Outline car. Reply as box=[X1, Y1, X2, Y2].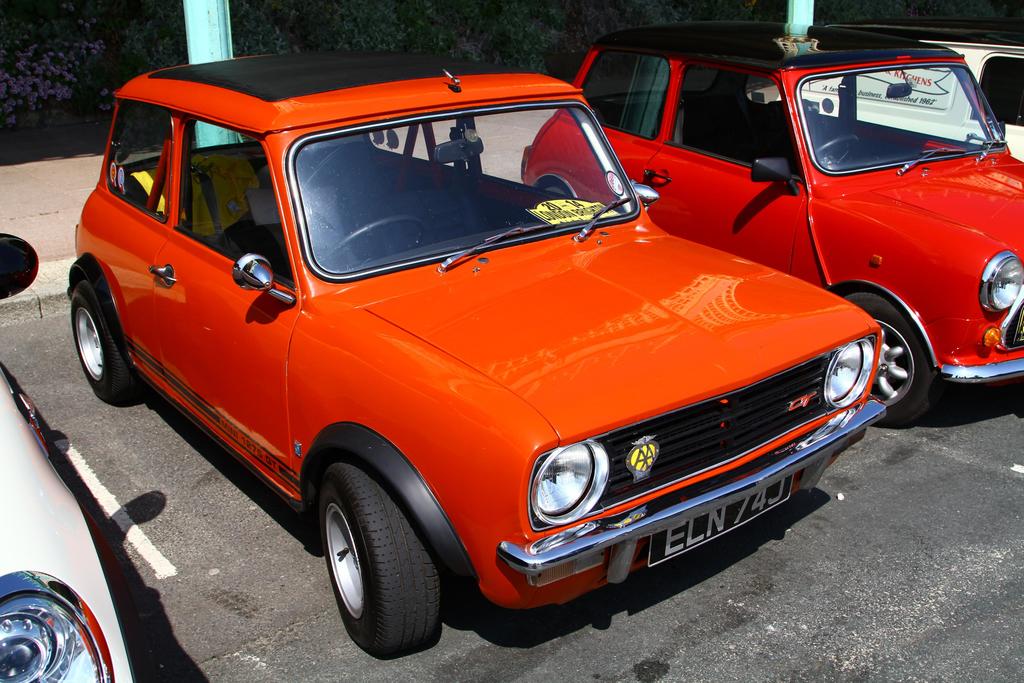
box=[521, 25, 1023, 428].
